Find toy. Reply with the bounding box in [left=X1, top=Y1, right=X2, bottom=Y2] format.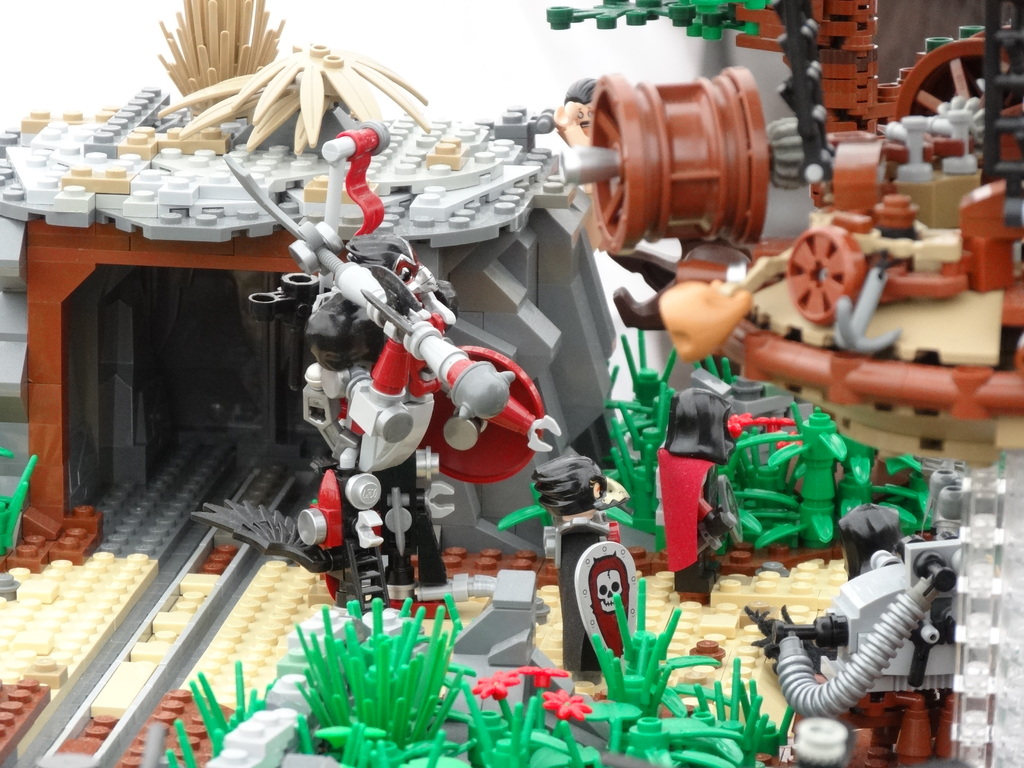
[left=573, top=573, right=723, bottom=720].
